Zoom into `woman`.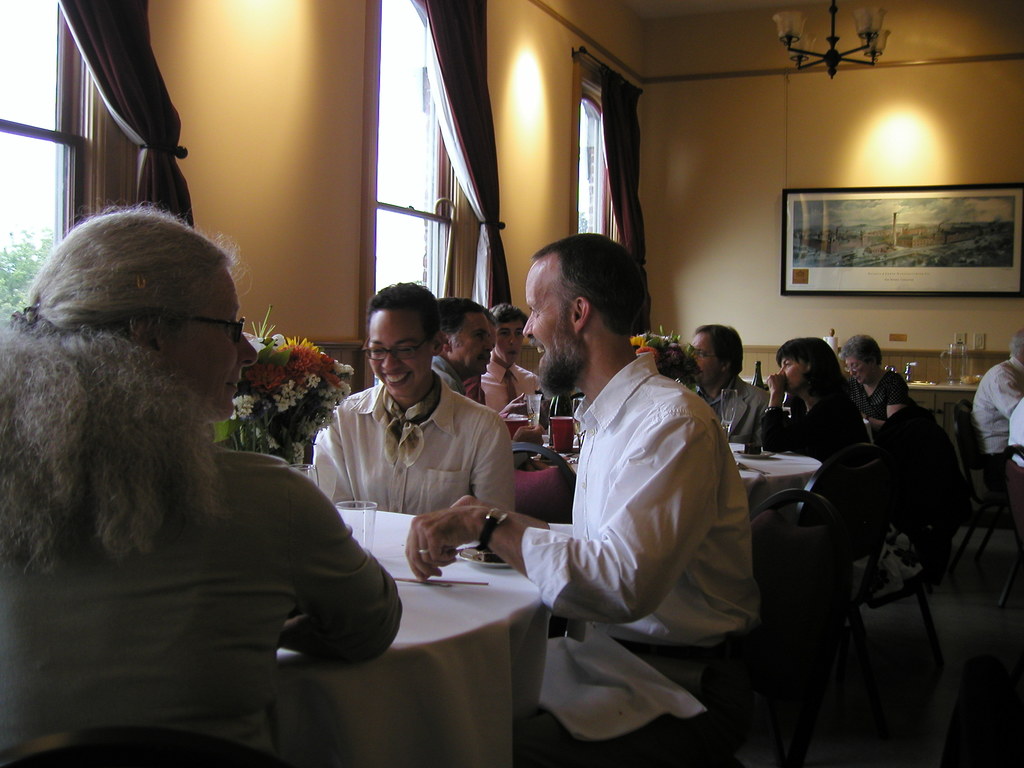
Zoom target: x1=758, y1=340, x2=878, y2=543.
